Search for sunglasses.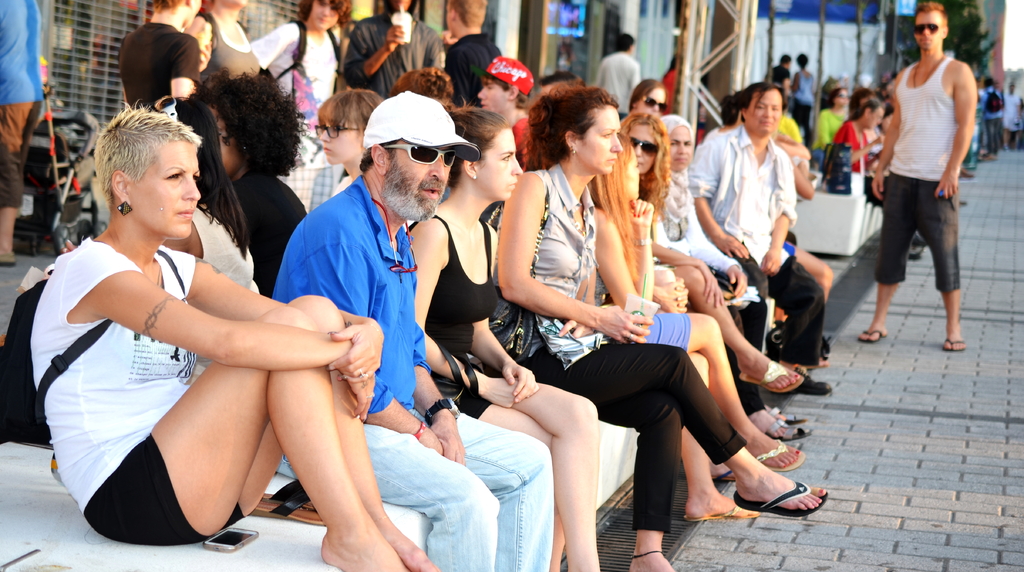
Found at detection(642, 95, 668, 113).
